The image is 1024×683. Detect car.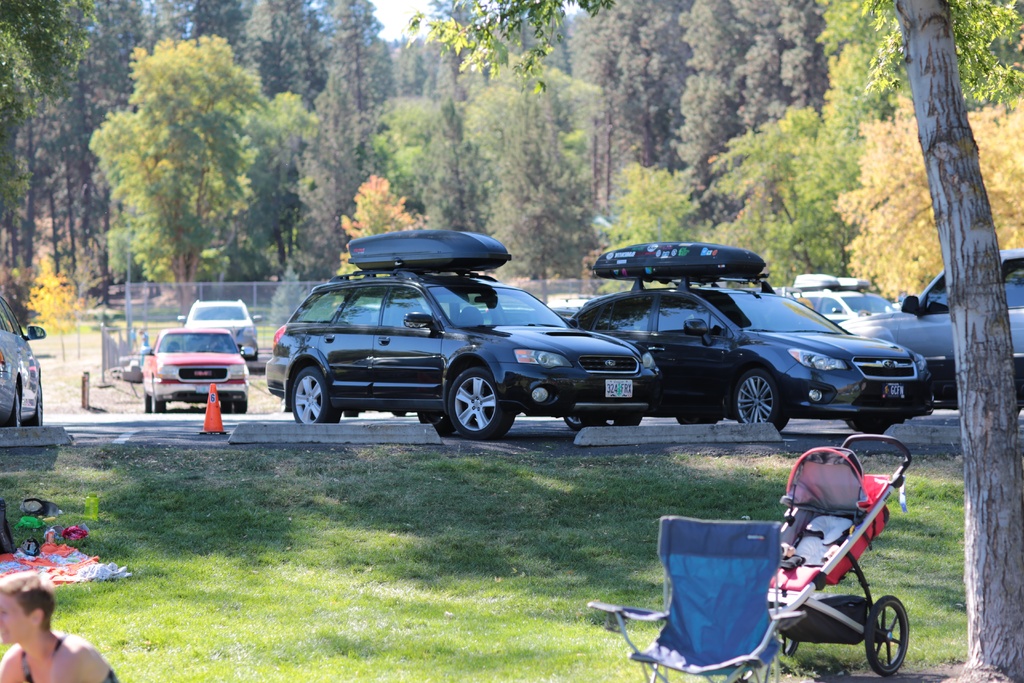
Detection: {"left": 0, "top": 290, "right": 43, "bottom": 428}.
